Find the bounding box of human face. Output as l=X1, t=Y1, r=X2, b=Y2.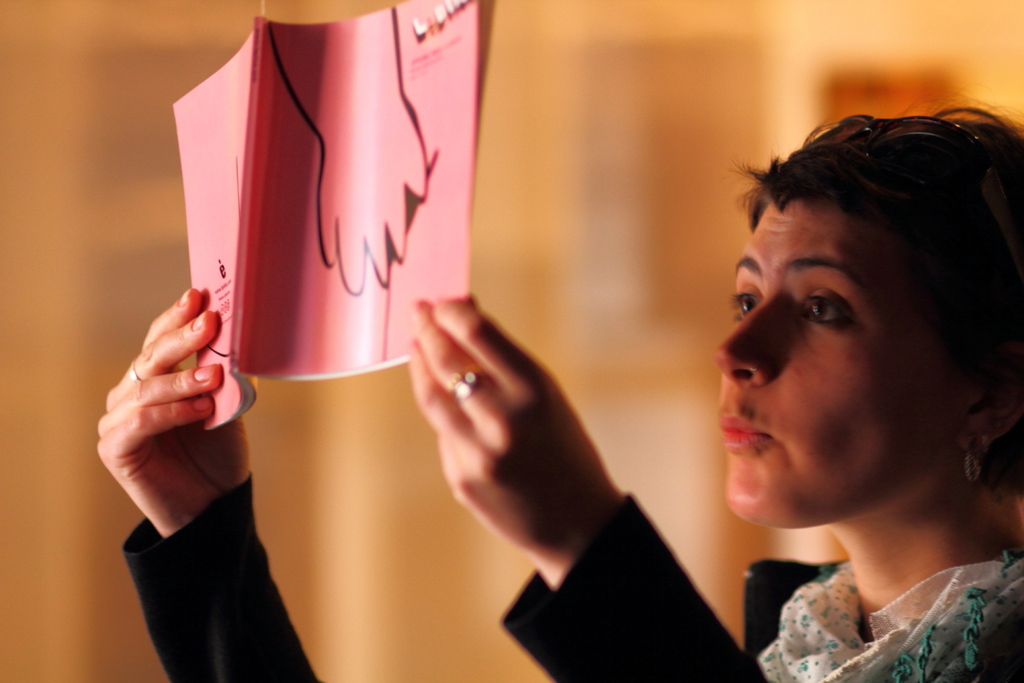
l=714, t=199, r=958, b=525.
